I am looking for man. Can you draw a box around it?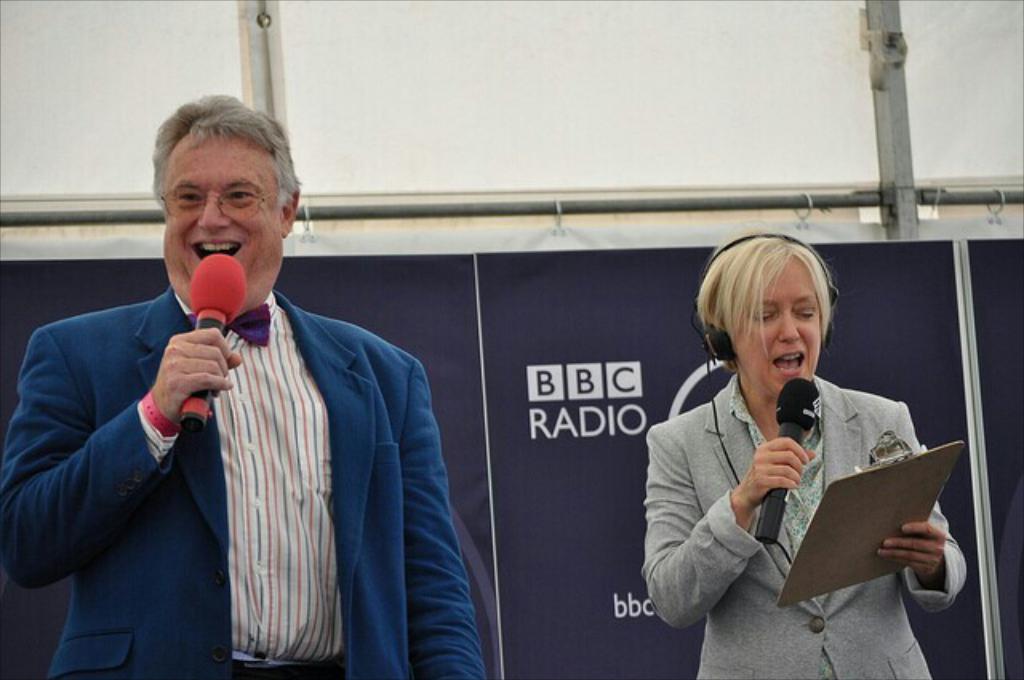
Sure, the bounding box is 50,138,477,666.
